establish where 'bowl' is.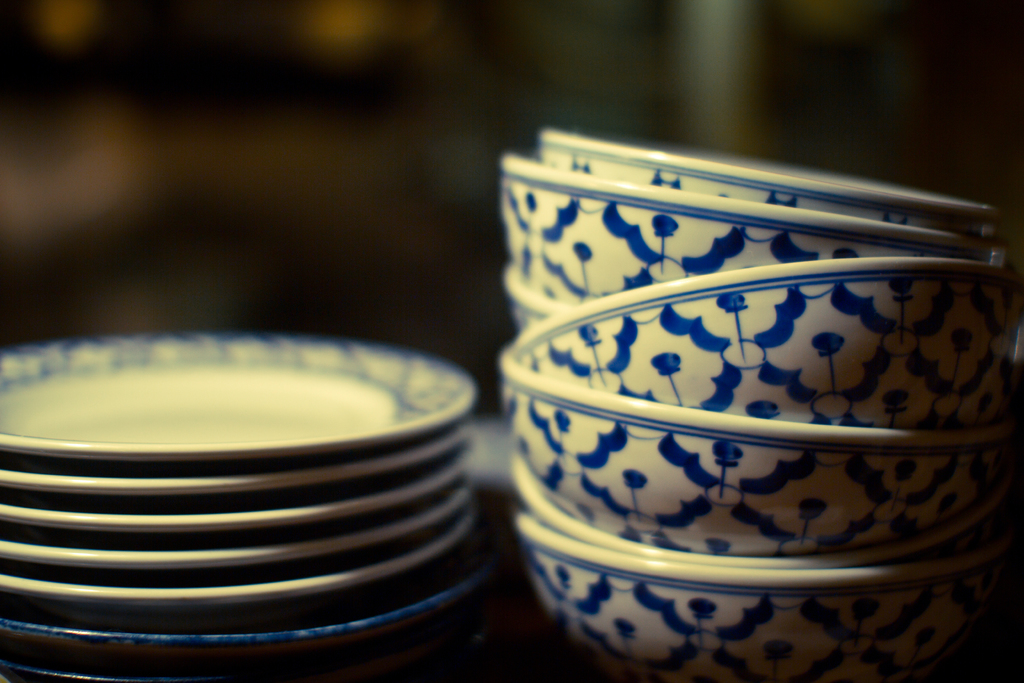
Established at (x1=509, y1=262, x2=1009, y2=422).
